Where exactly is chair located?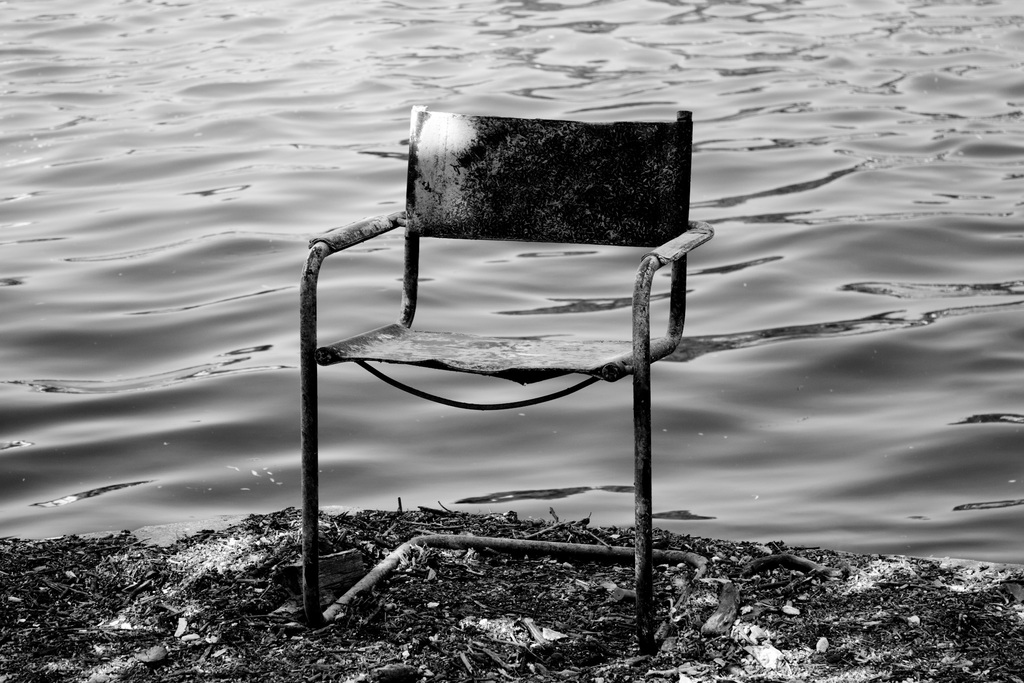
Its bounding box is [left=246, top=105, right=723, bottom=599].
